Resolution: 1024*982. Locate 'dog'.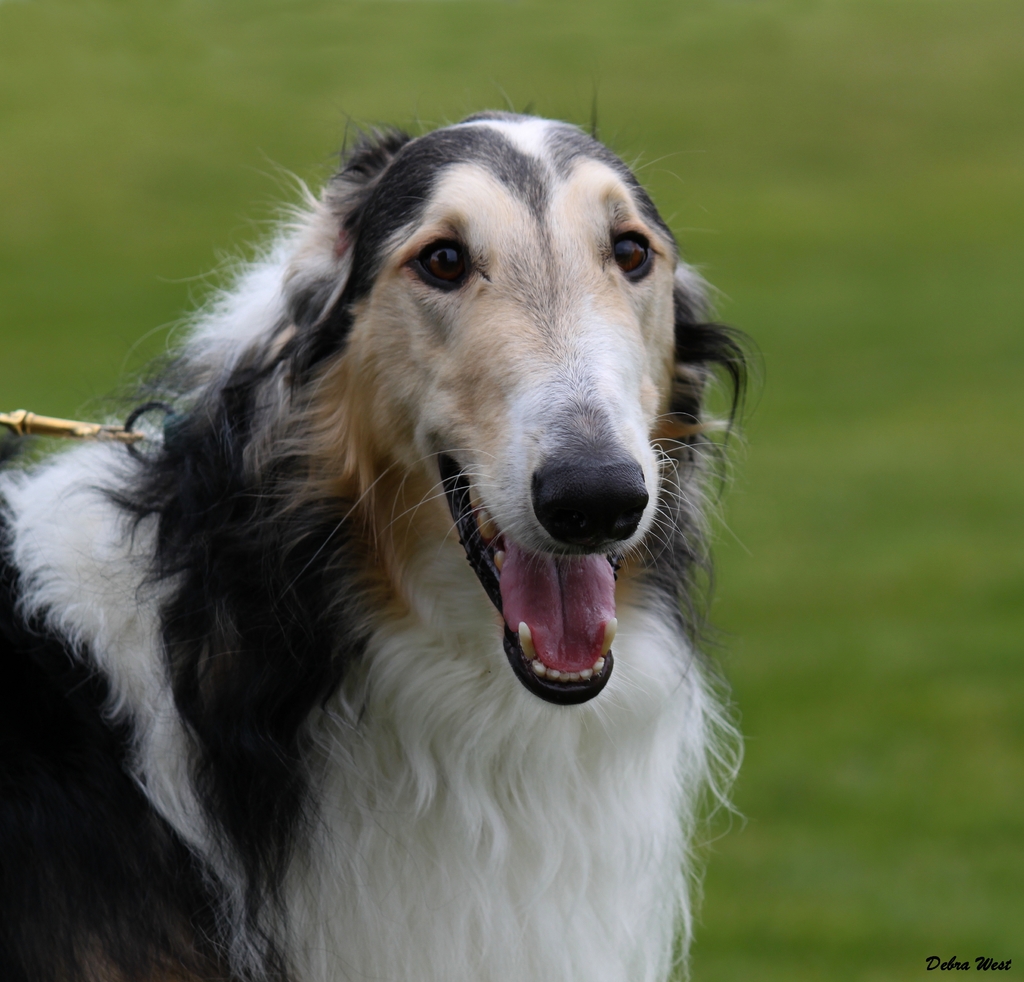
x1=0, y1=88, x2=777, y2=981.
